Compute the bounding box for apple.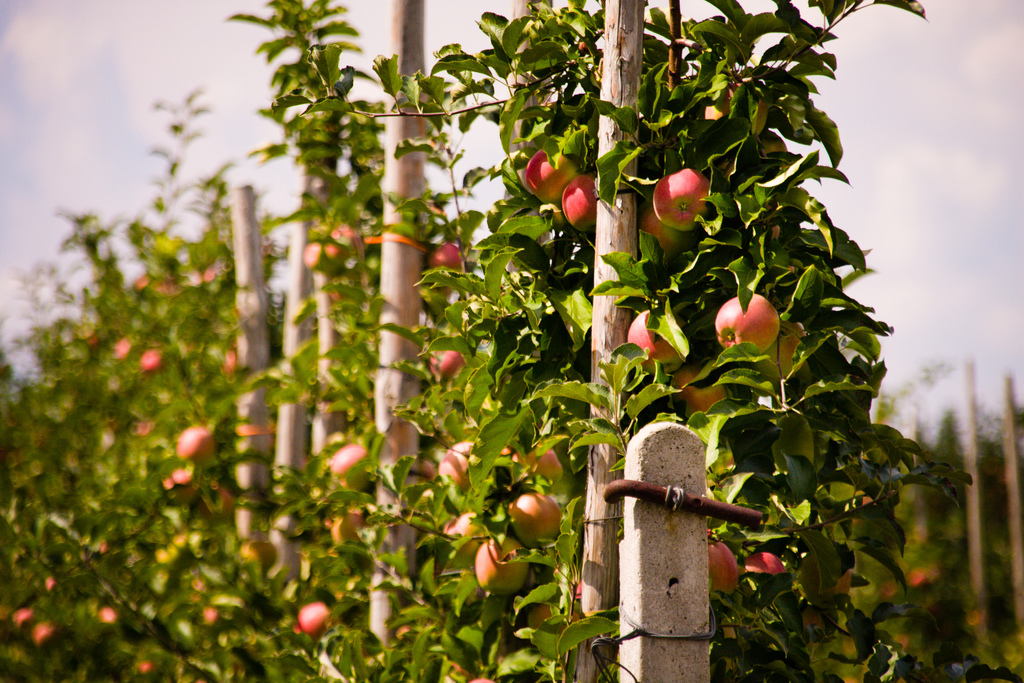
650:159:720:229.
